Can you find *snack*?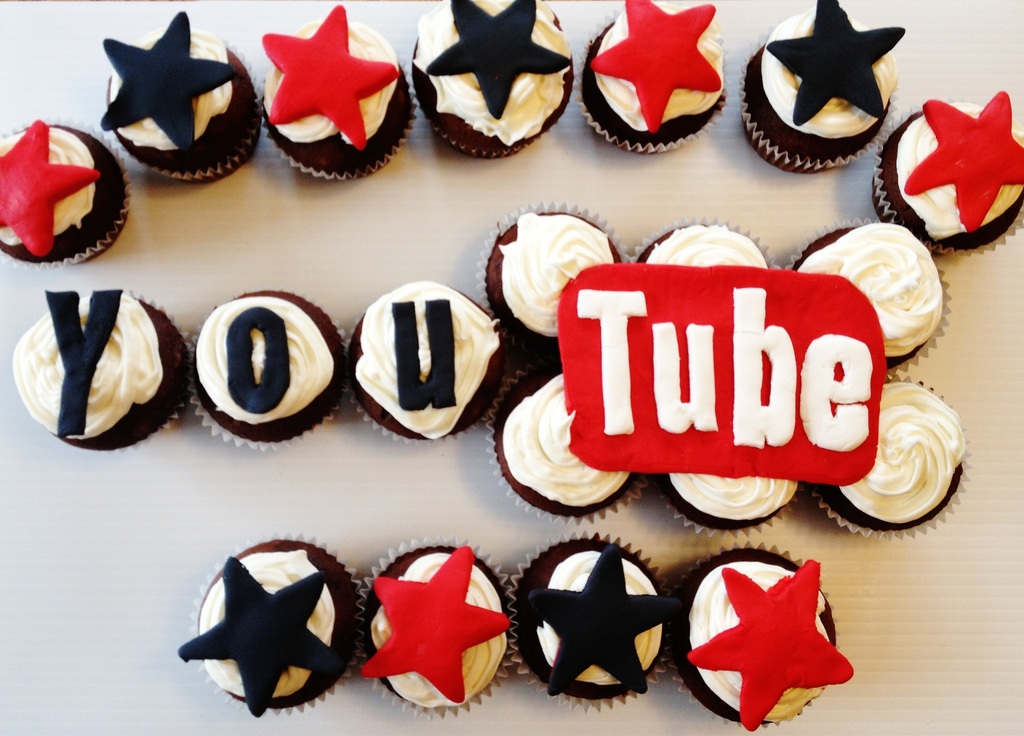
Yes, bounding box: <box>178,534,360,717</box>.
